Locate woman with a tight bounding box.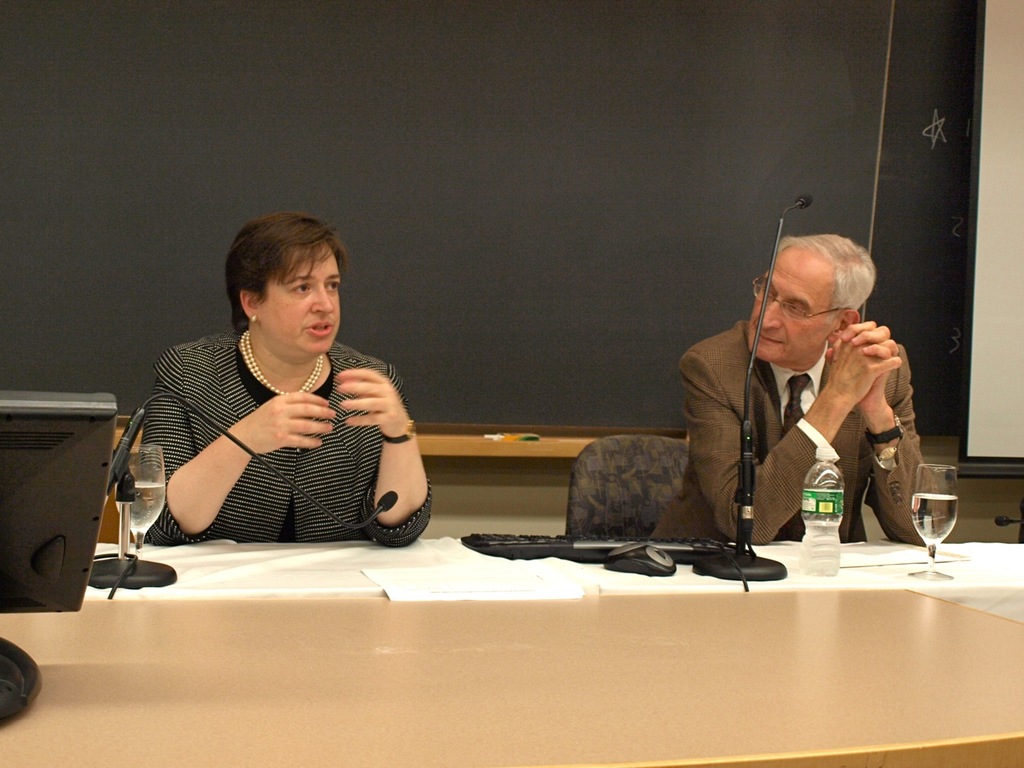
138:209:430:548.
